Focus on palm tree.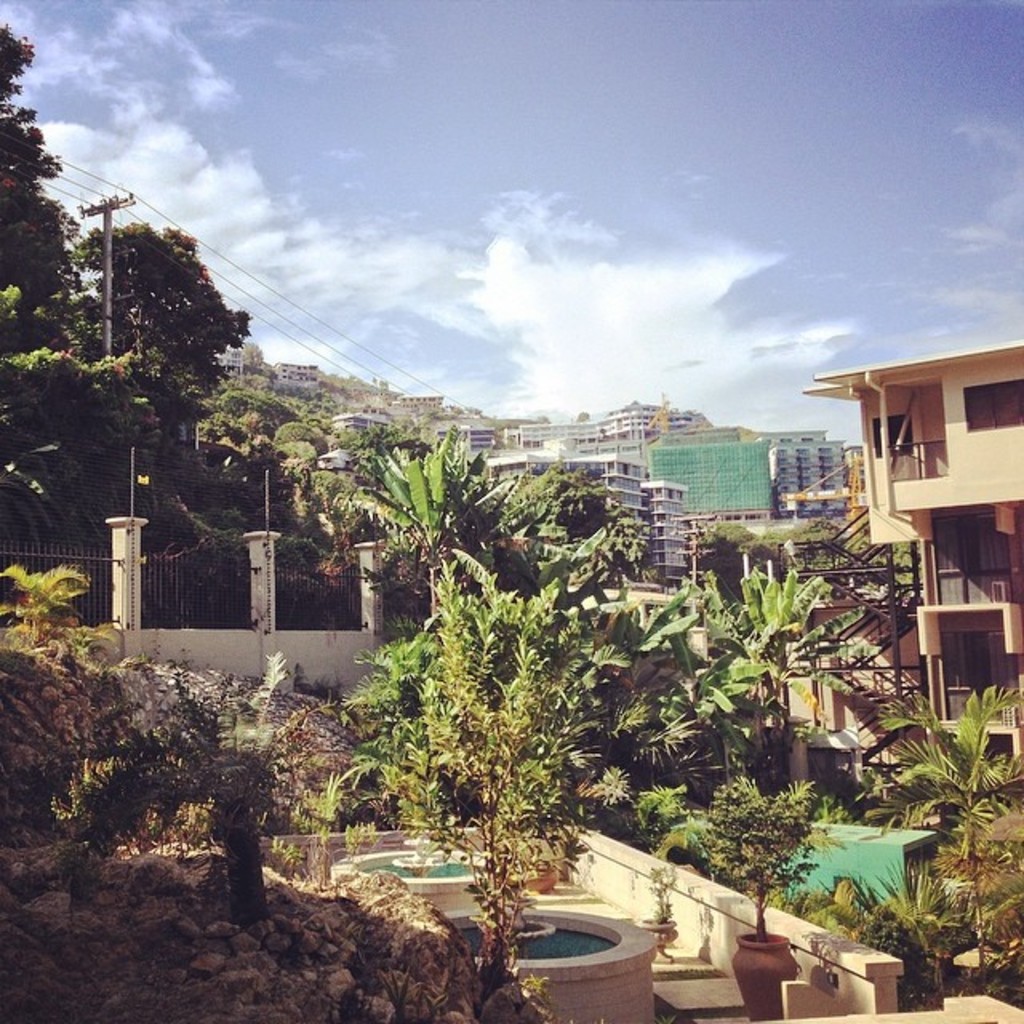
Focused at (left=854, top=678, right=1022, bottom=883).
